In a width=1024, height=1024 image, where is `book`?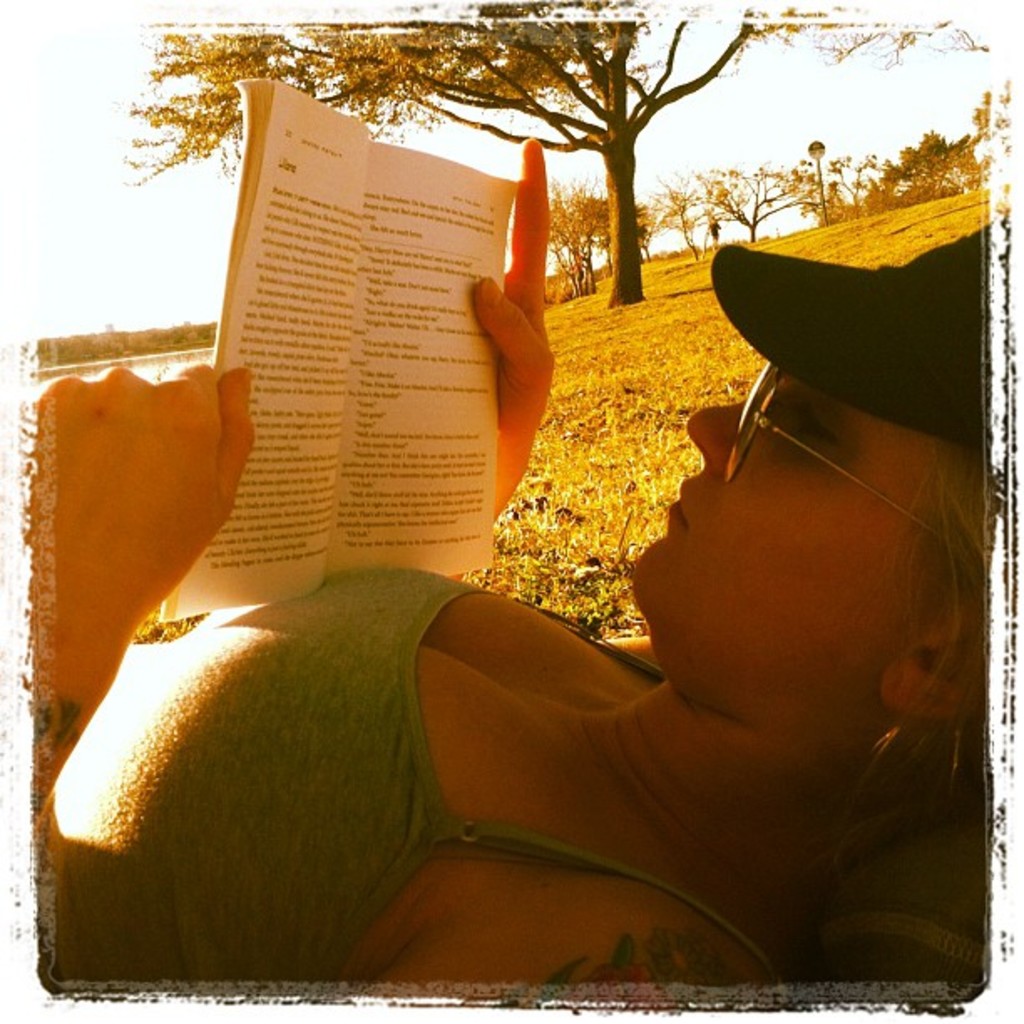
detection(156, 79, 515, 619).
